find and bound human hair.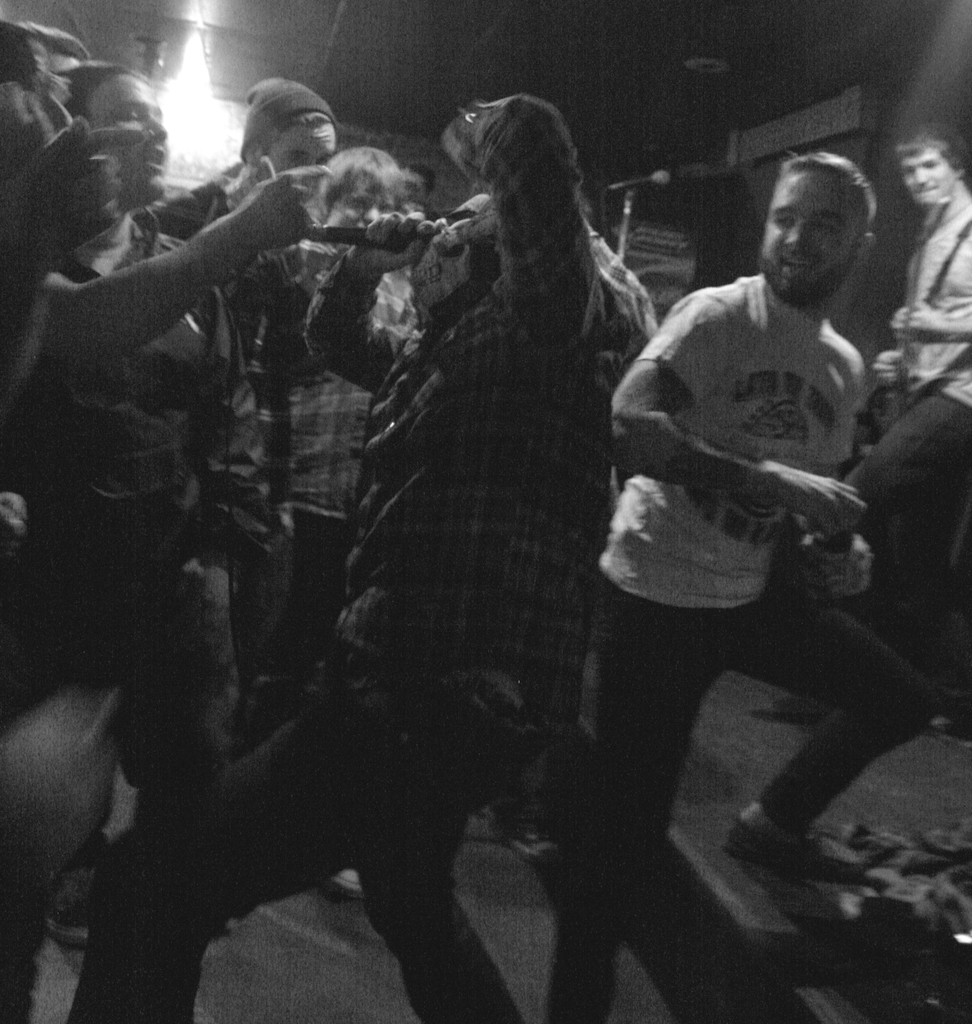
Bound: [305, 147, 426, 221].
